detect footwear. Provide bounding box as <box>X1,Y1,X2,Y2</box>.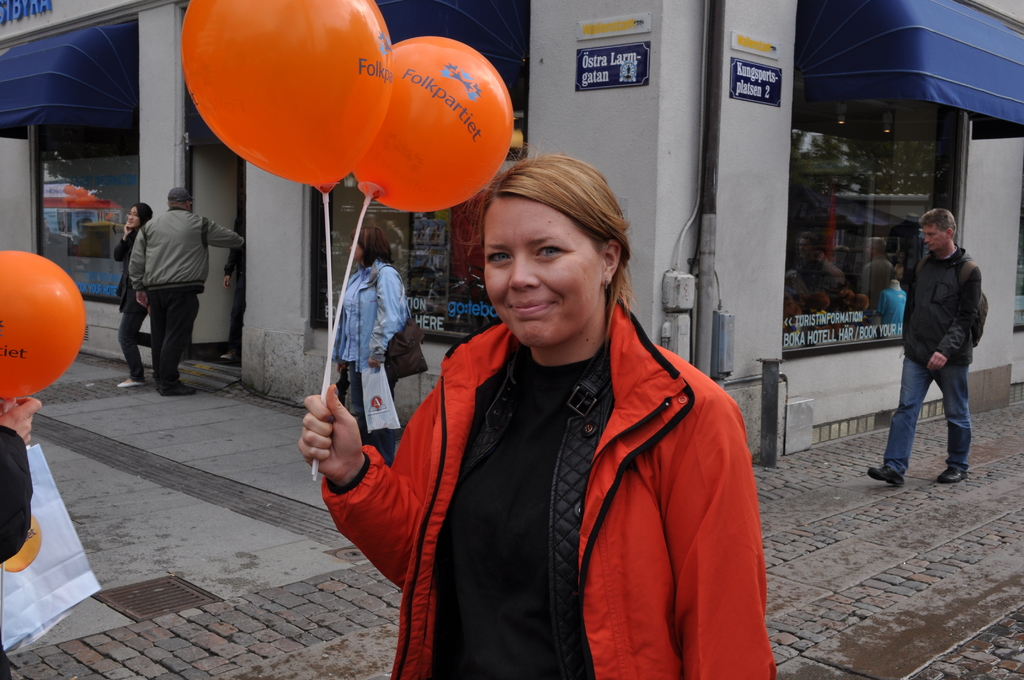
<box>861,463,908,488</box>.
